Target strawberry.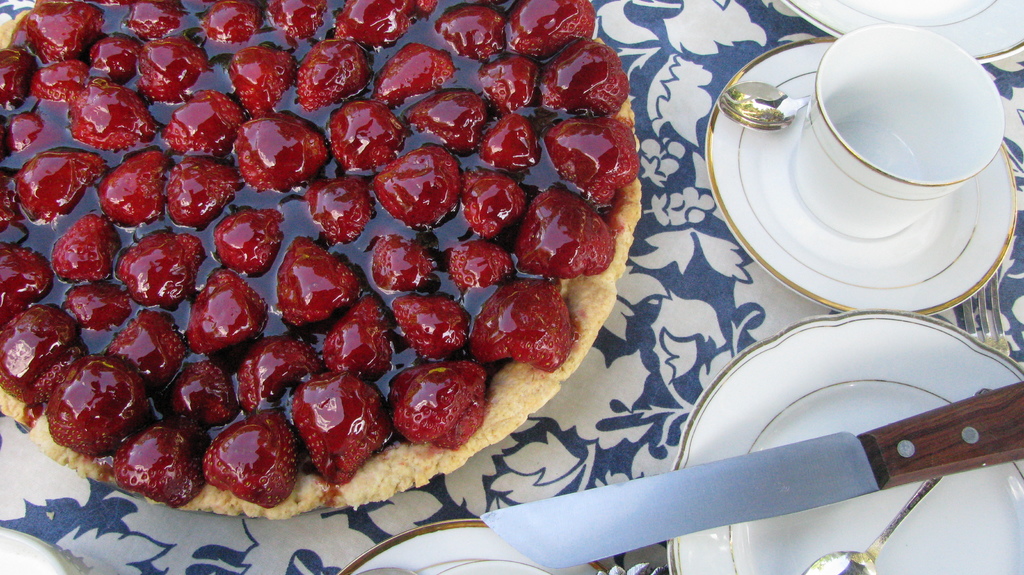
Target region: bbox=[481, 113, 539, 174].
